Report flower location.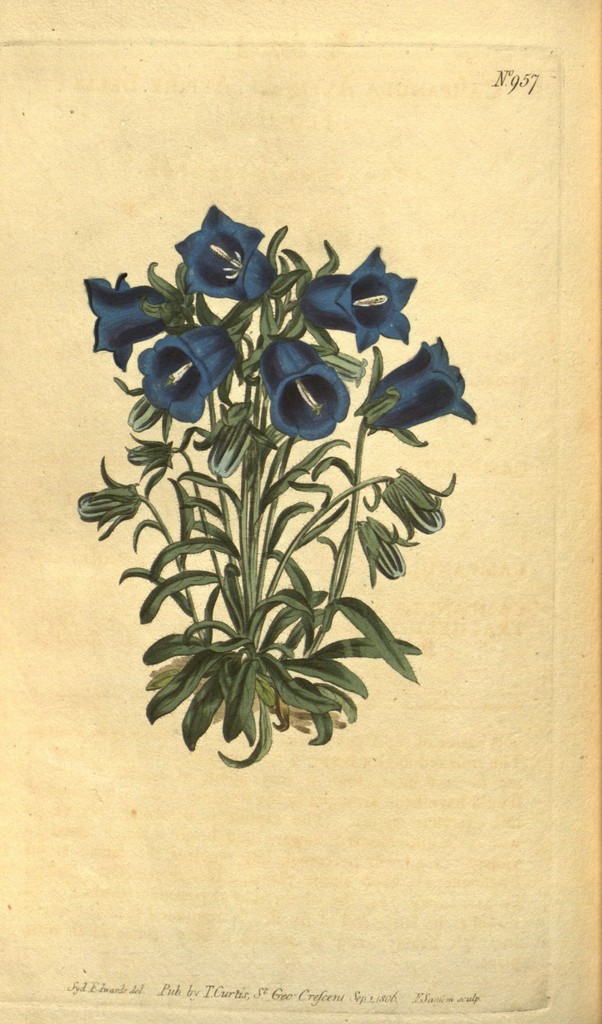
Report: <region>288, 250, 419, 353</region>.
